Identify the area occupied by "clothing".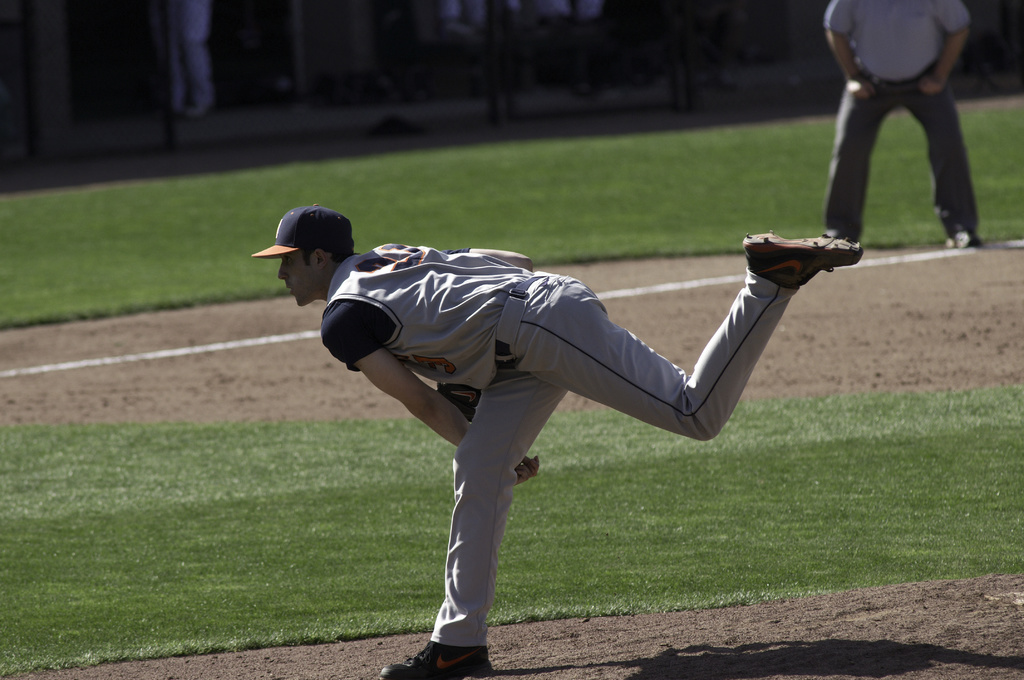
Area: (808,0,980,232).
